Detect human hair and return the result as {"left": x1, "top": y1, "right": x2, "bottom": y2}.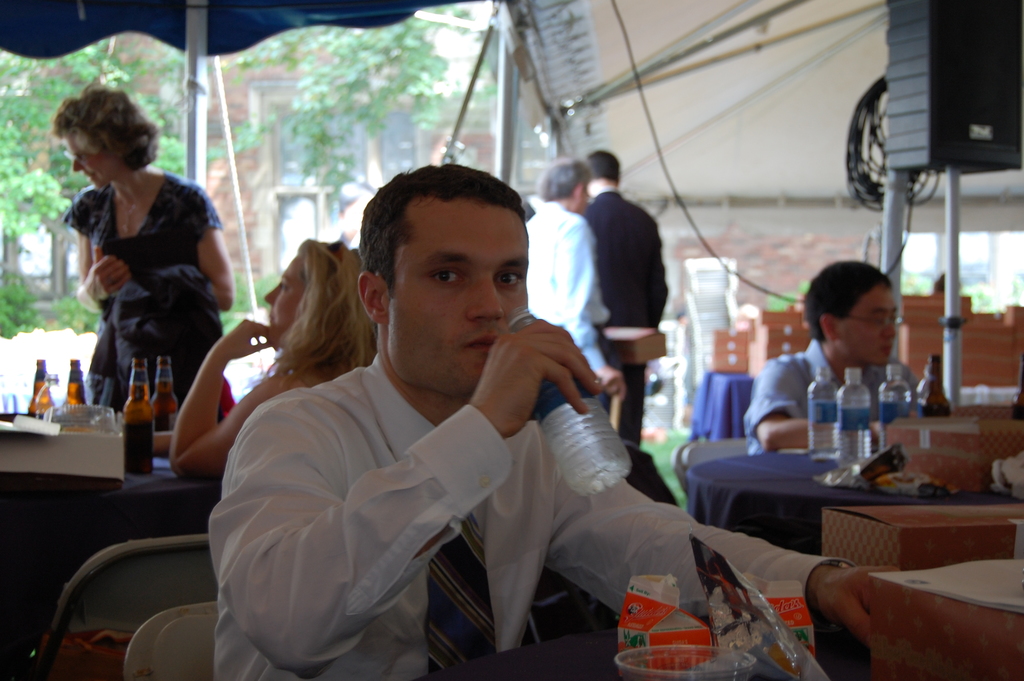
{"left": 52, "top": 76, "right": 149, "bottom": 185}.
